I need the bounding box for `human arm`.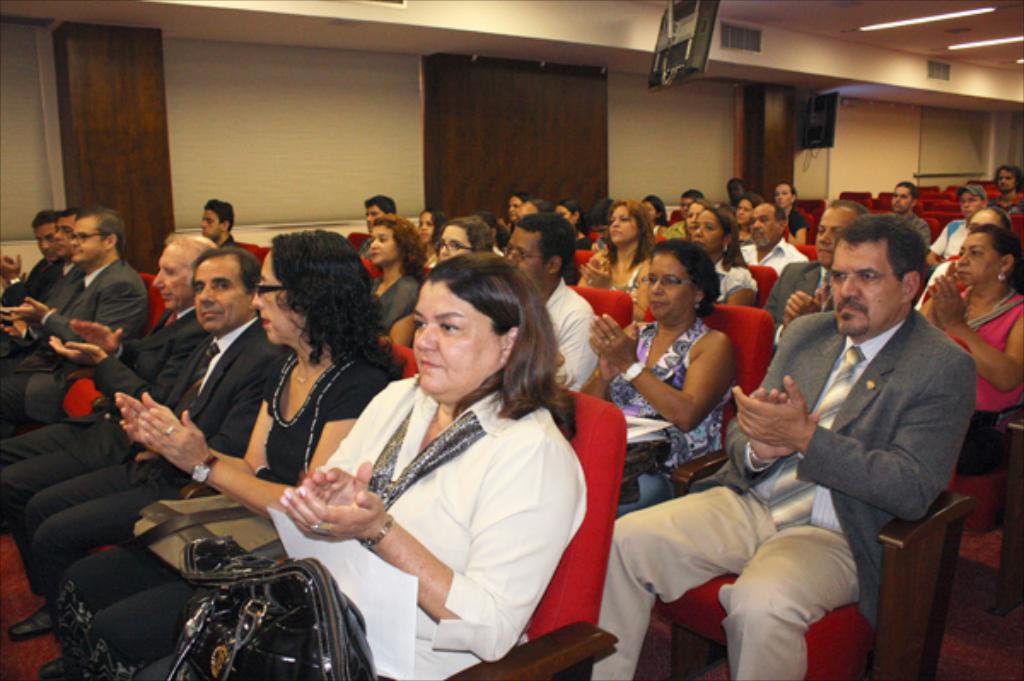
Here it is: pyautogui.locateOnScreen(727, 352, 975, 526).
